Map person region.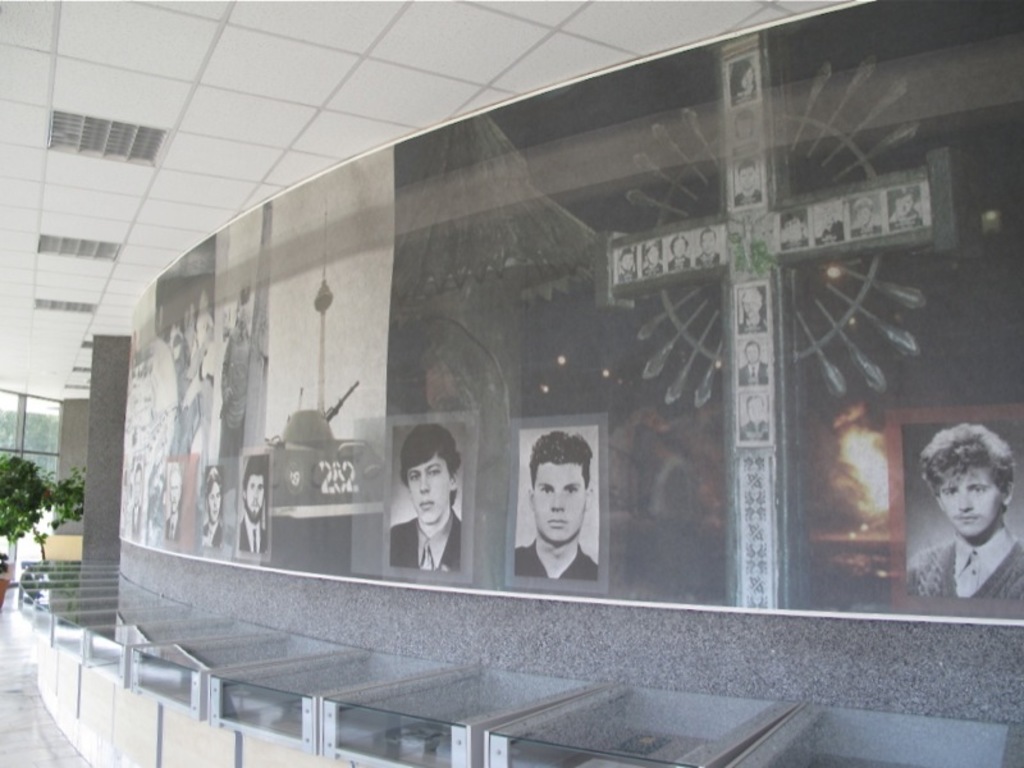
Mapped to Rect(504, 433, 604, 620).
